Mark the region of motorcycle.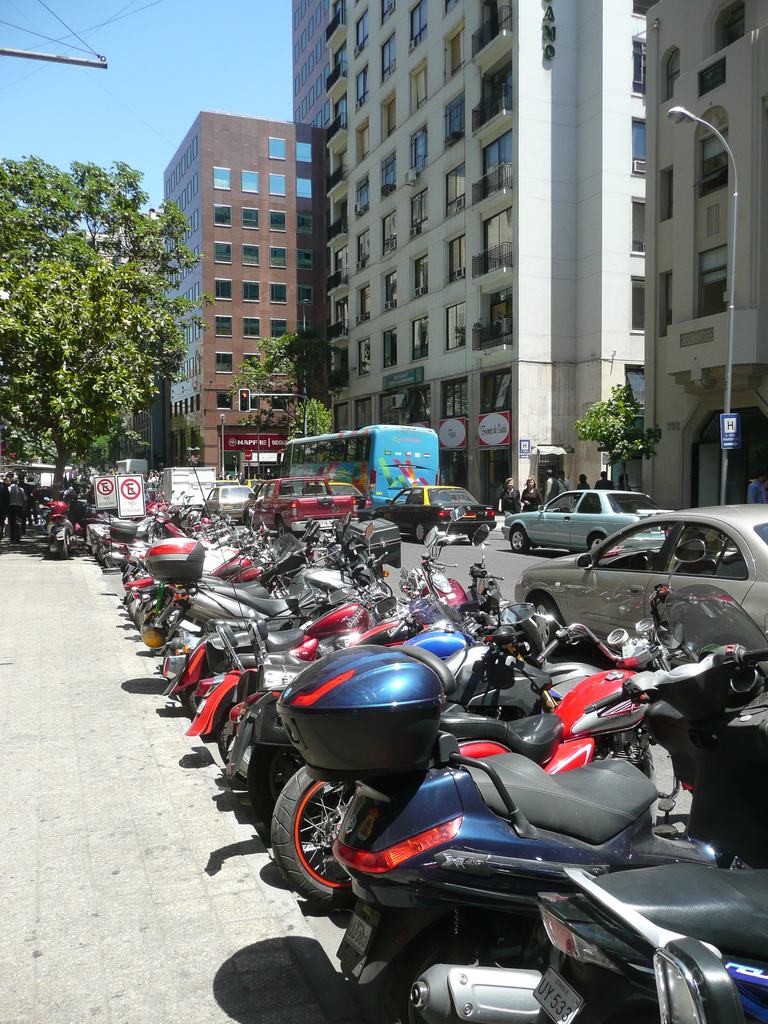
Region: Rect(225, 554, 553, 804).
